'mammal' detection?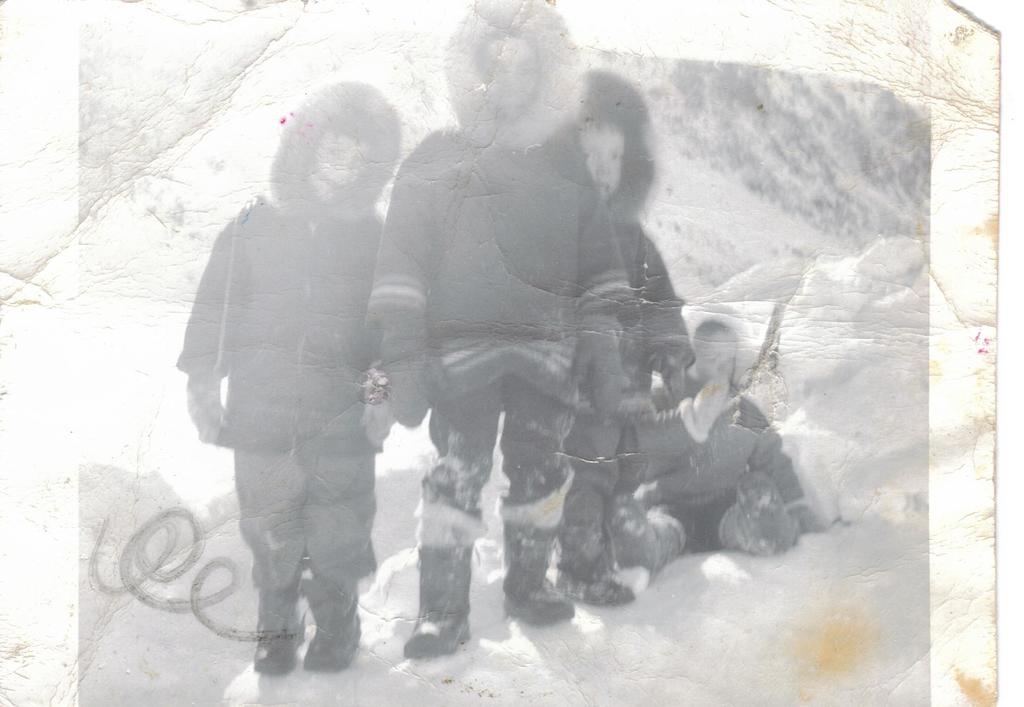
{"x1": 362, "y1": 0, "x2": 636, "y2": 658}
